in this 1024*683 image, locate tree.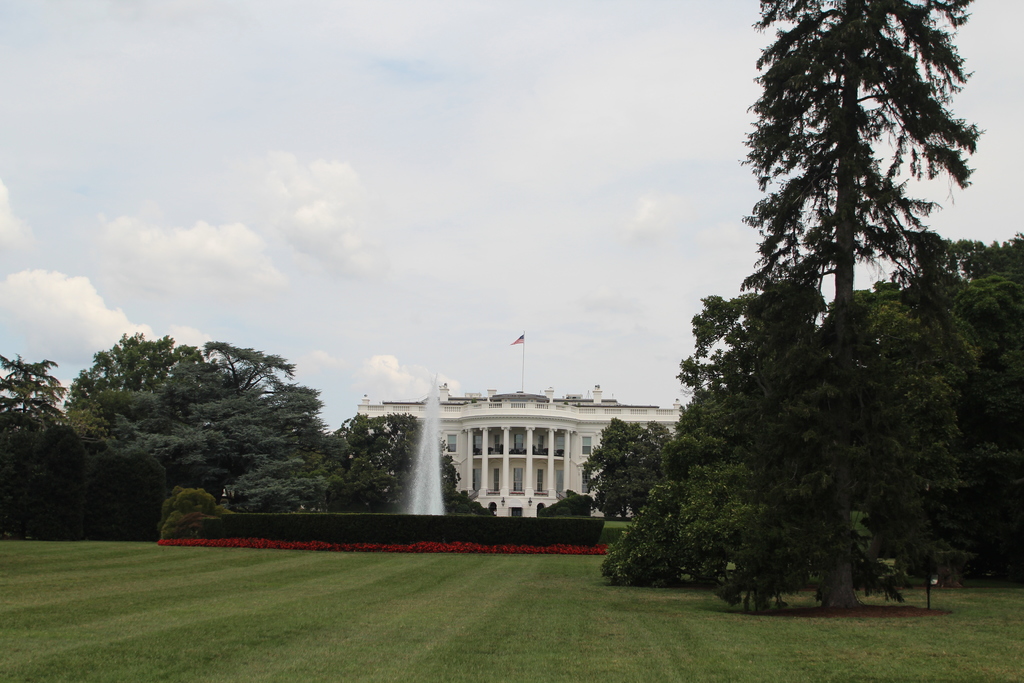
Bounding box: detection(45, 321, 339, 527).
